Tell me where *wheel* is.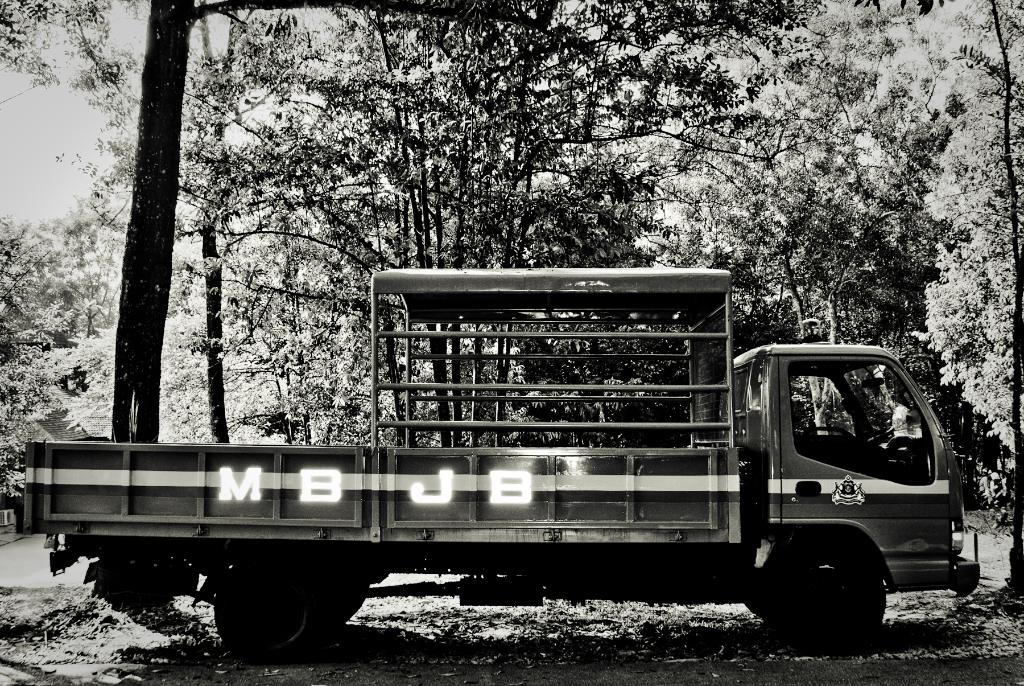
*wheel* is at locate(205, 565, 315, 657).
